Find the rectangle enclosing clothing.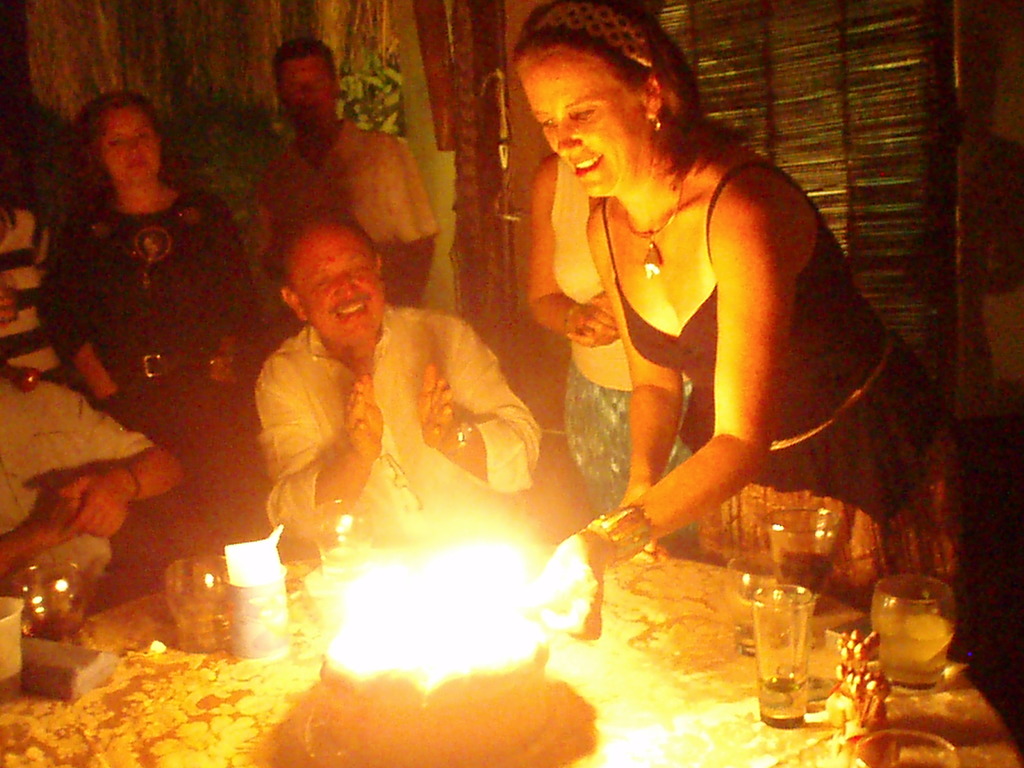
[211,248,544,586].
